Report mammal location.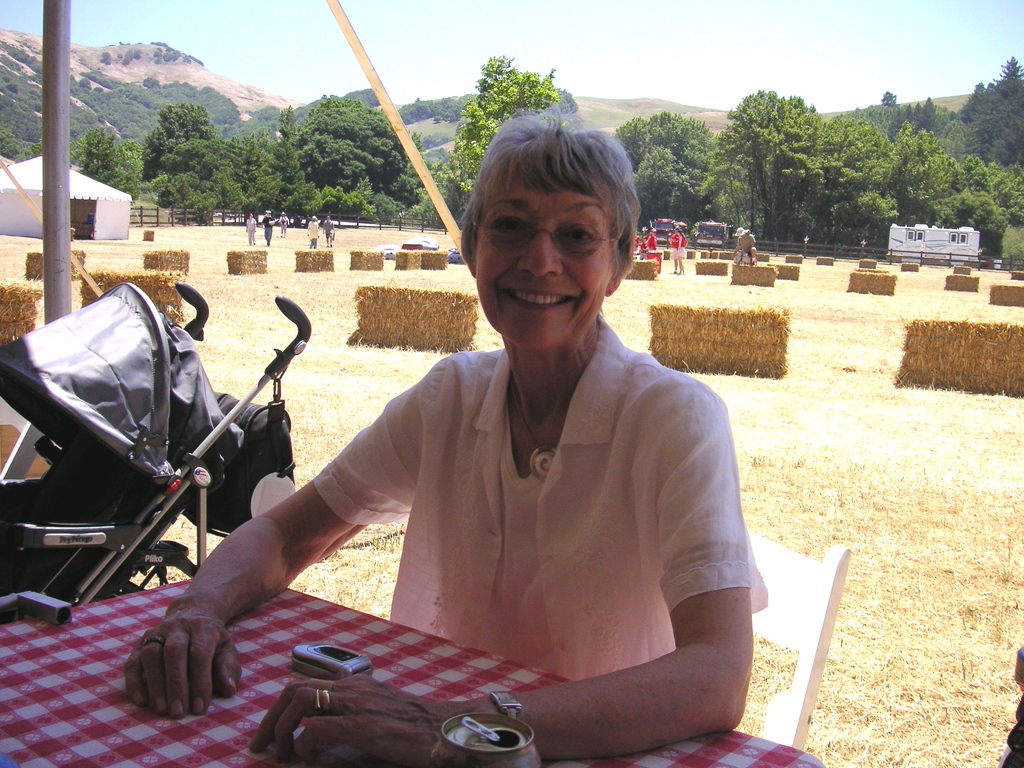
Report: [636, 237, 646, 260].
